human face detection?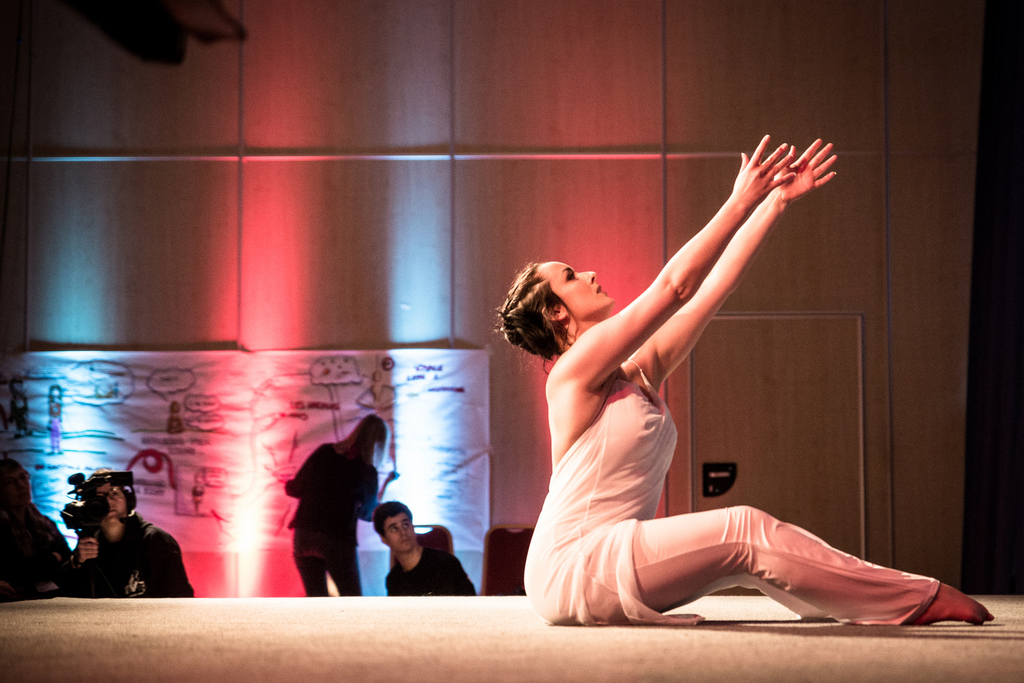
bbox=(537, 262, 612, 322)
